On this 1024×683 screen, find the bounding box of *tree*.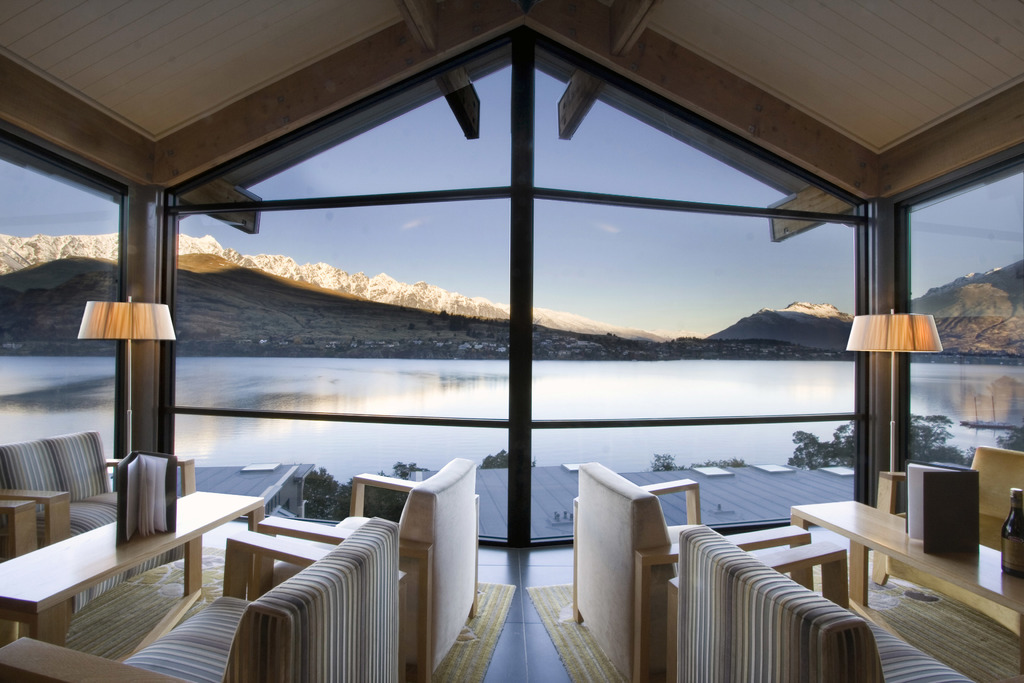
Bounding box: (x1=303, y1=460, x2=412, y2=527).
